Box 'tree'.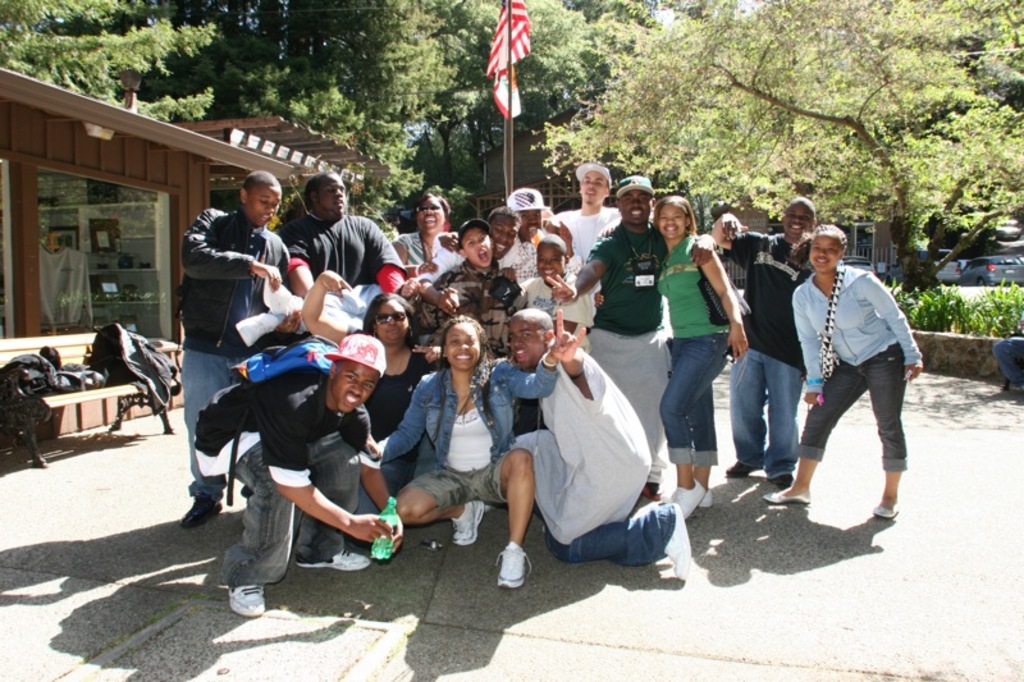
212, 0, 494, 209.
